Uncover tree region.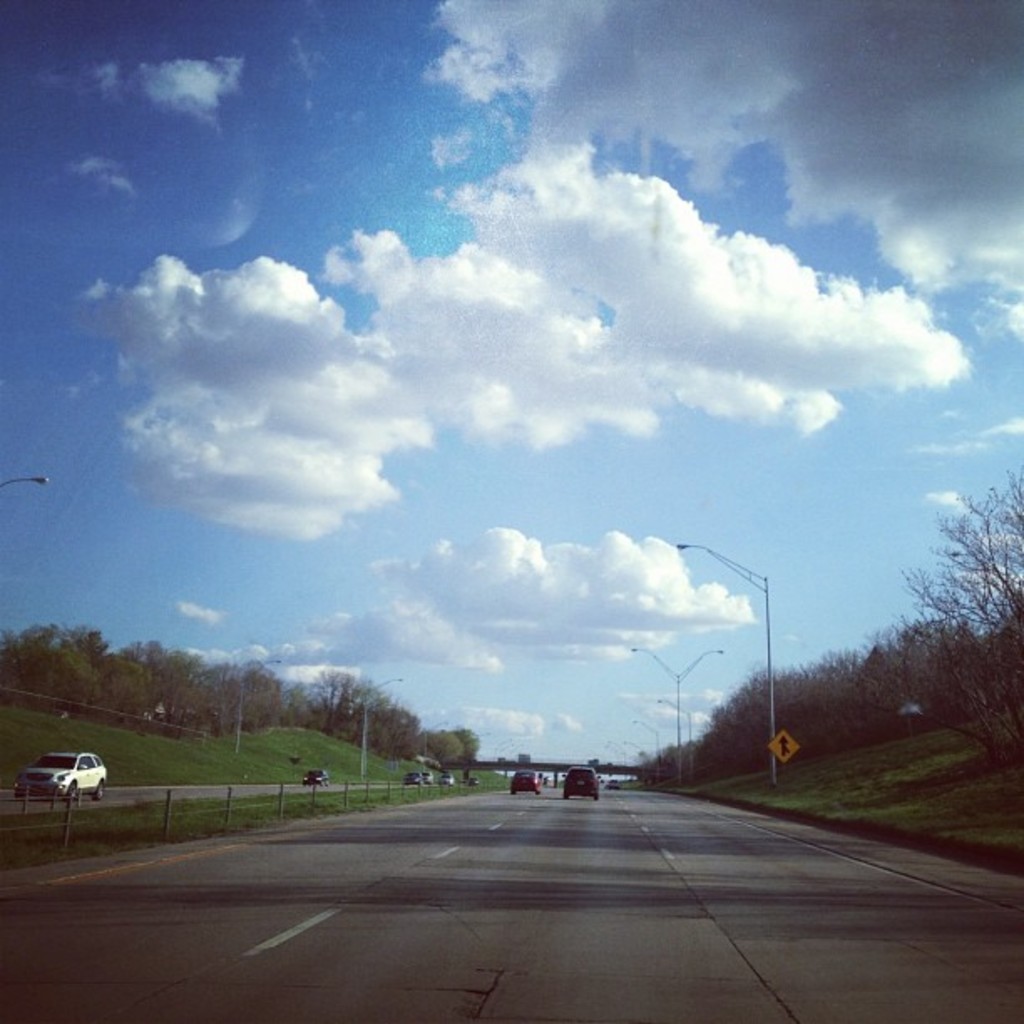
Uncovered: [0,602,47,693].
